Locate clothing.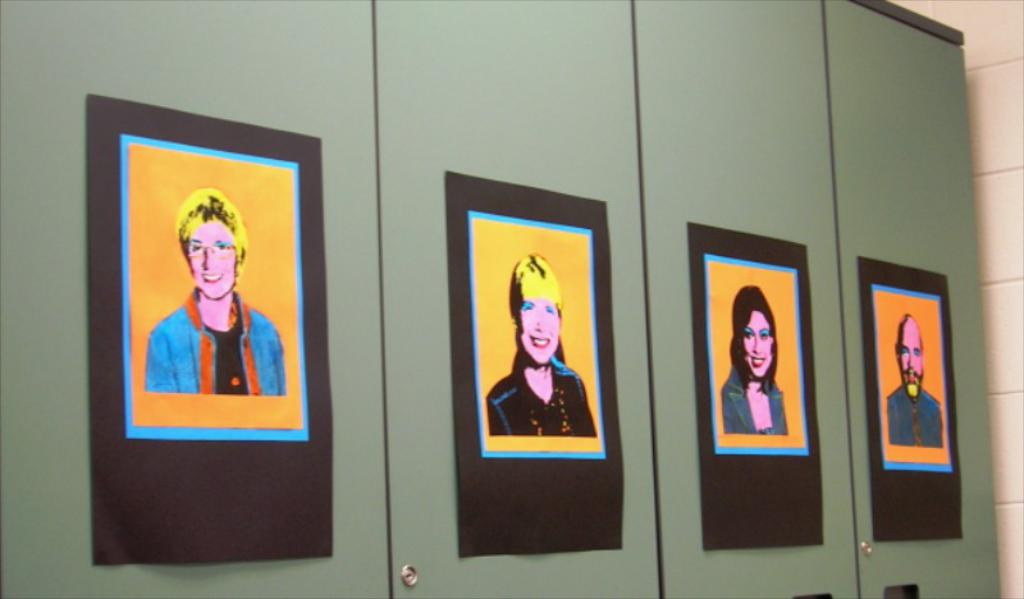
Bounding box: (x1=145, y1=294, x2=288, y2=398).
